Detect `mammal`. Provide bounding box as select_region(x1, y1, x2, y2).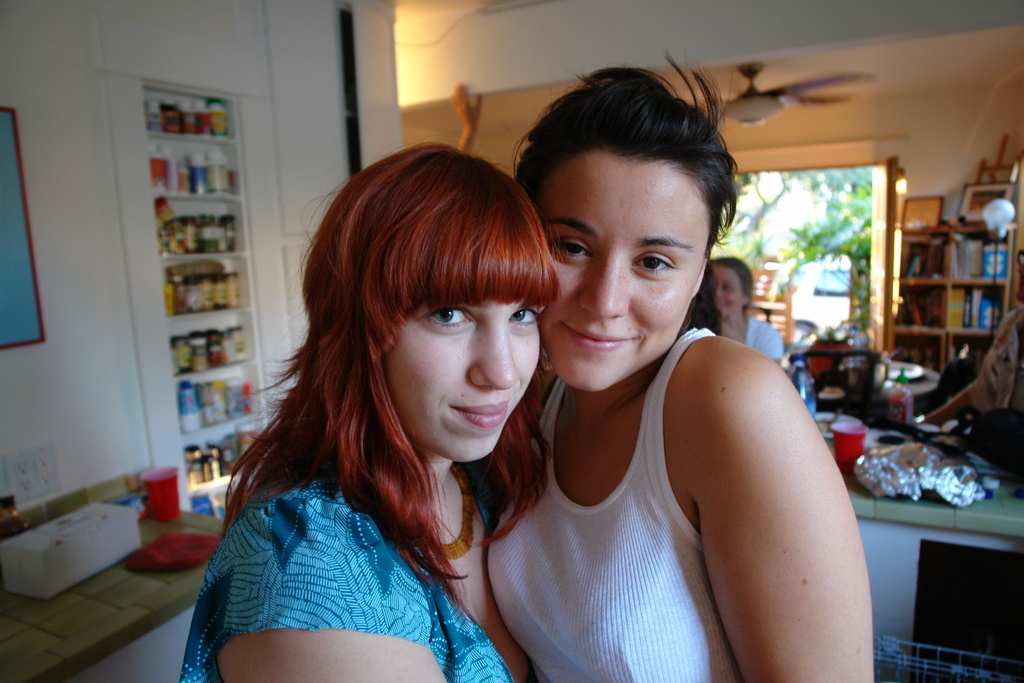
select_region(703, 257, 780, 367).
